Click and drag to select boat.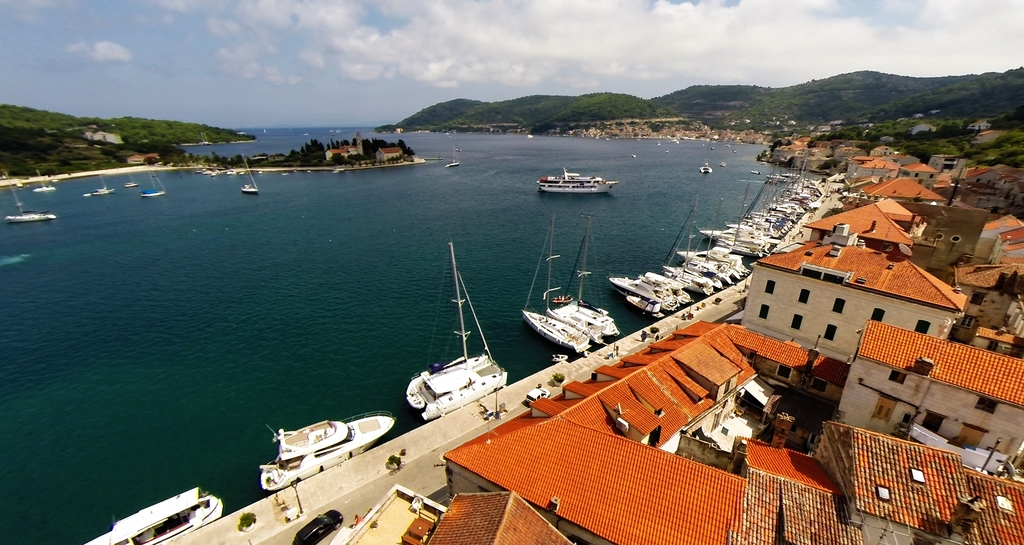
Selection: crop(6, 173, 54, 221).
